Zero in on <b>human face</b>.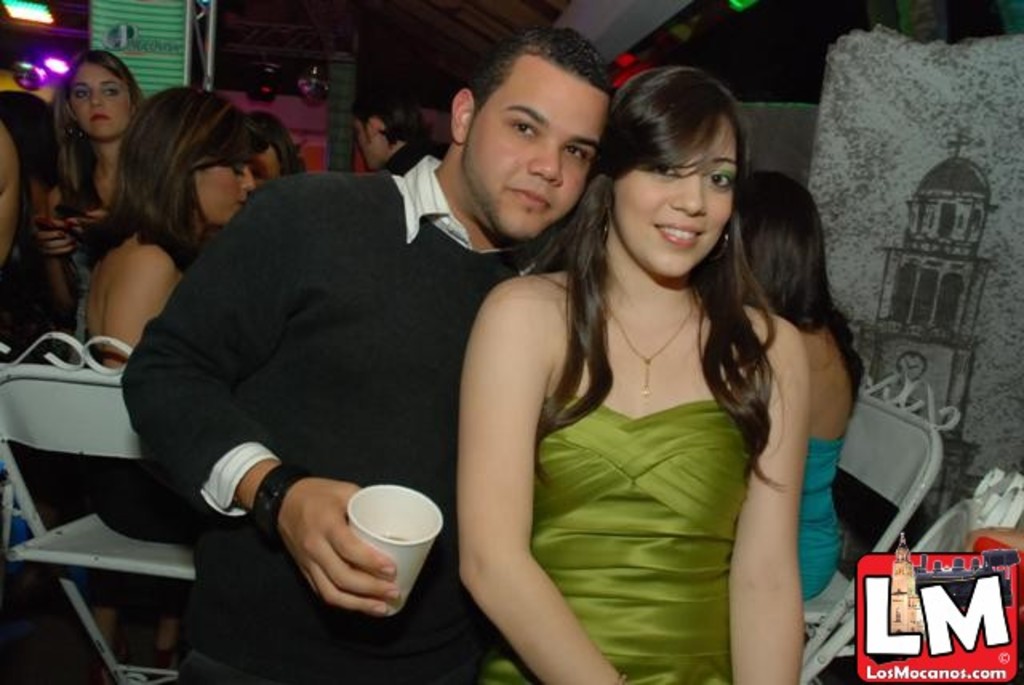
Zeroed in: detection(195, 163, 254, 229).
